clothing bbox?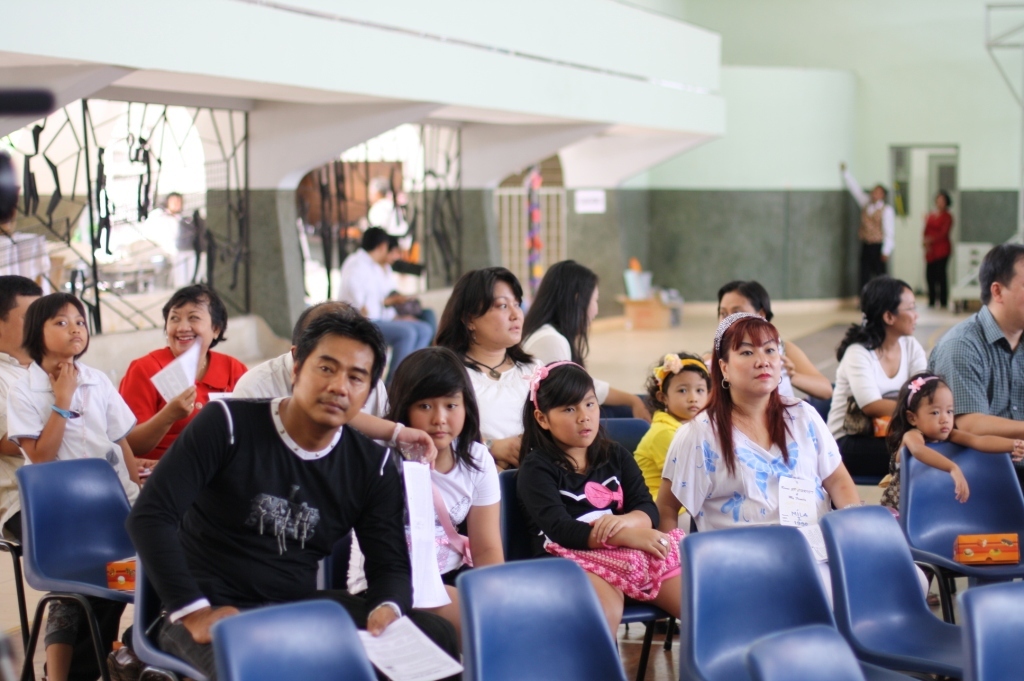
(836,172,895,301)
